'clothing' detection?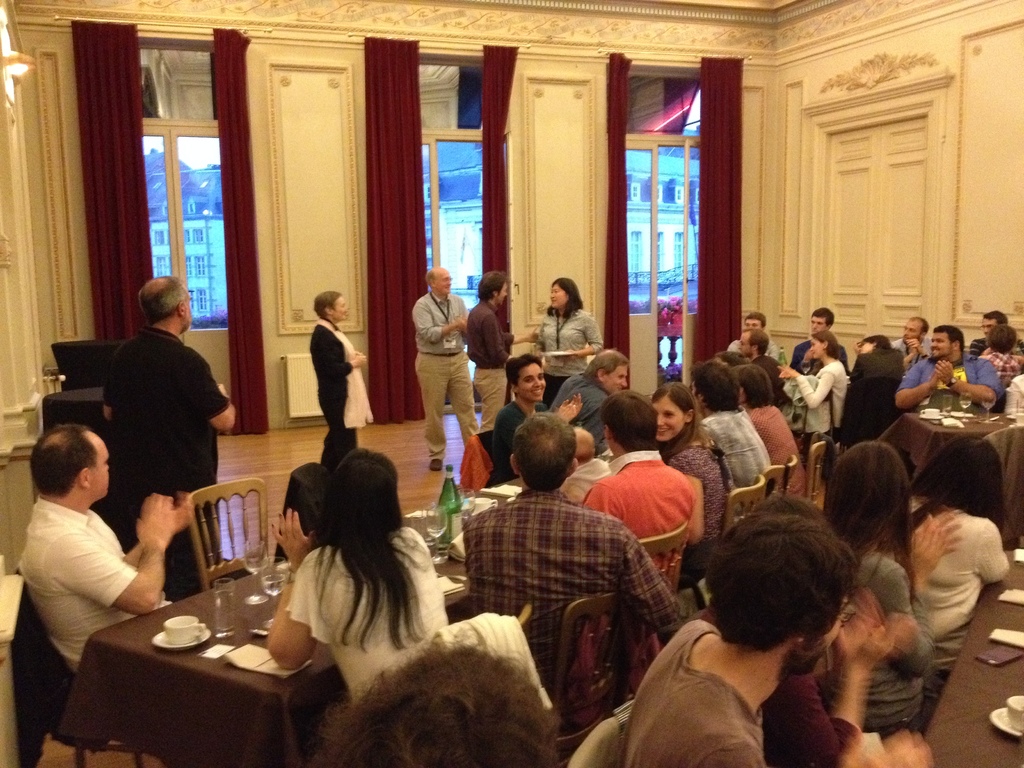
crop(463, 300, 511, 438)
